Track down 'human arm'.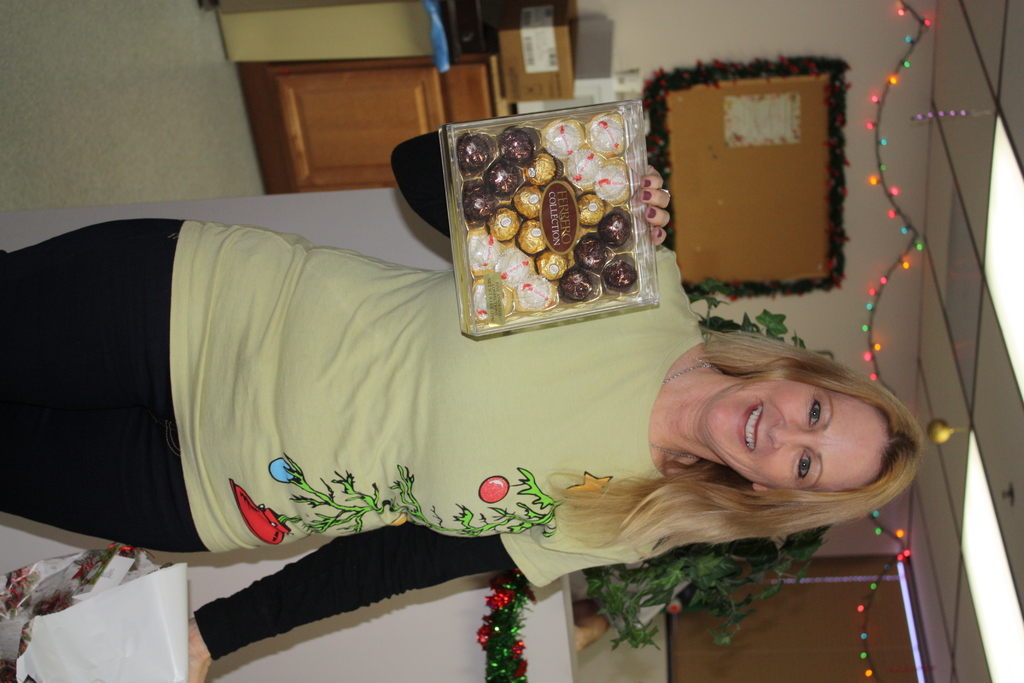
Tracked to <region>184, 514, 661, 682</region>.
